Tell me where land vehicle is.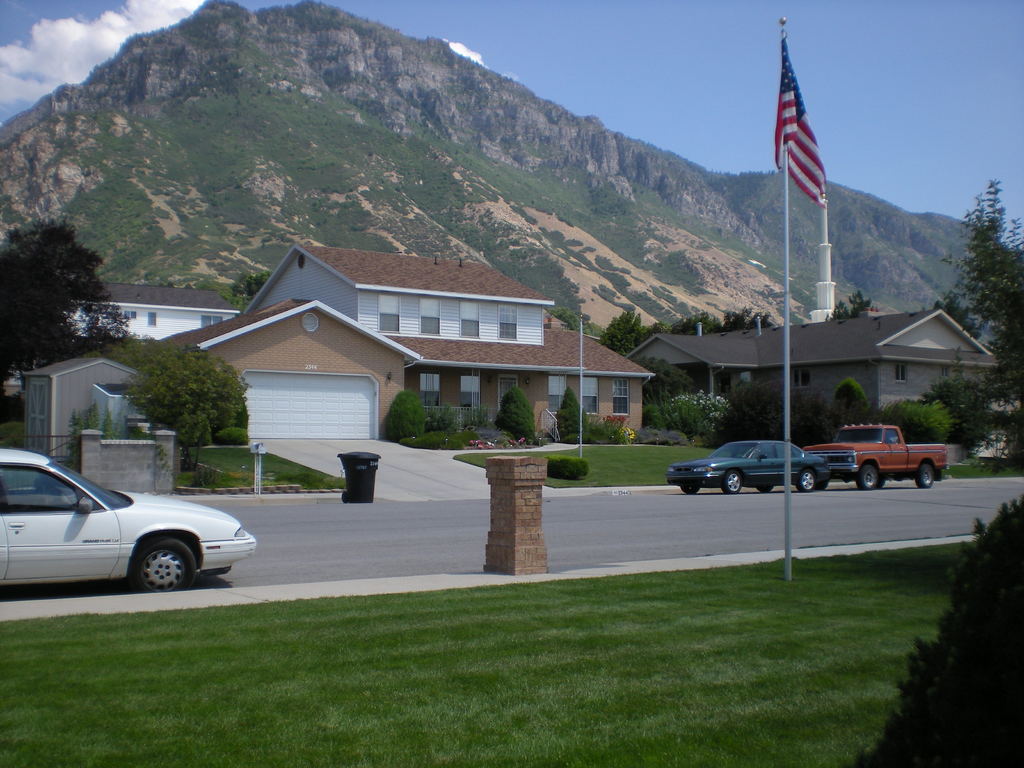
land vehicle is at box=[802, 422, 950, 490].
